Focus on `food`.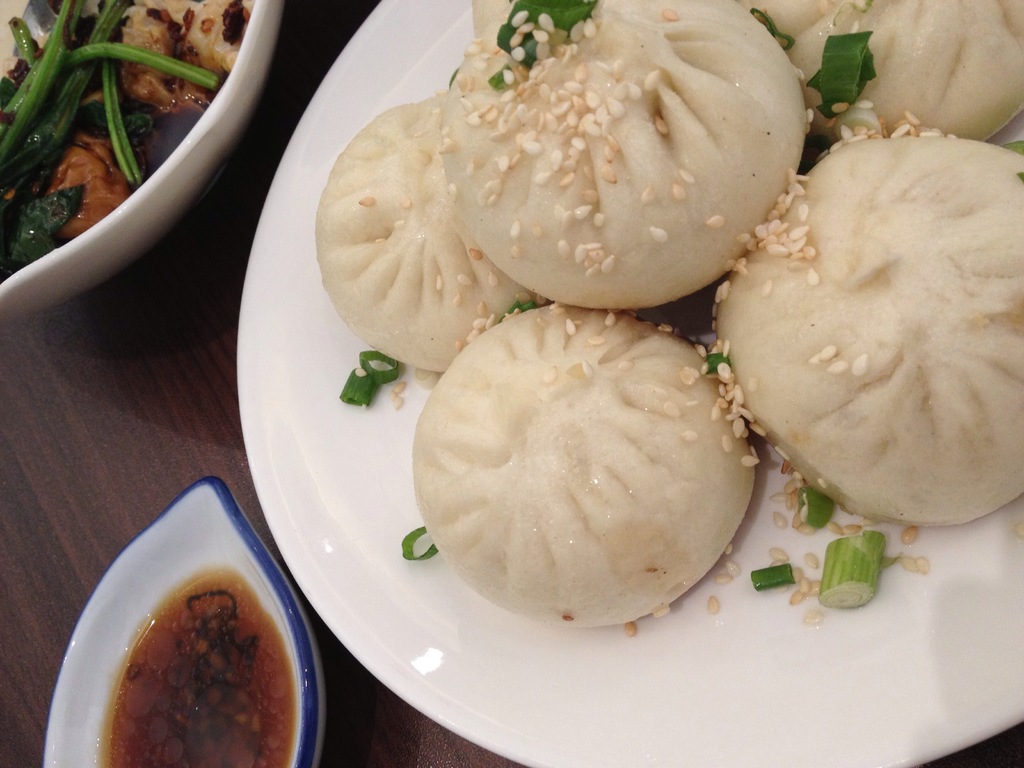
Focused at pyautogui.locateOnScreen(712, 134, 1023, 529).
